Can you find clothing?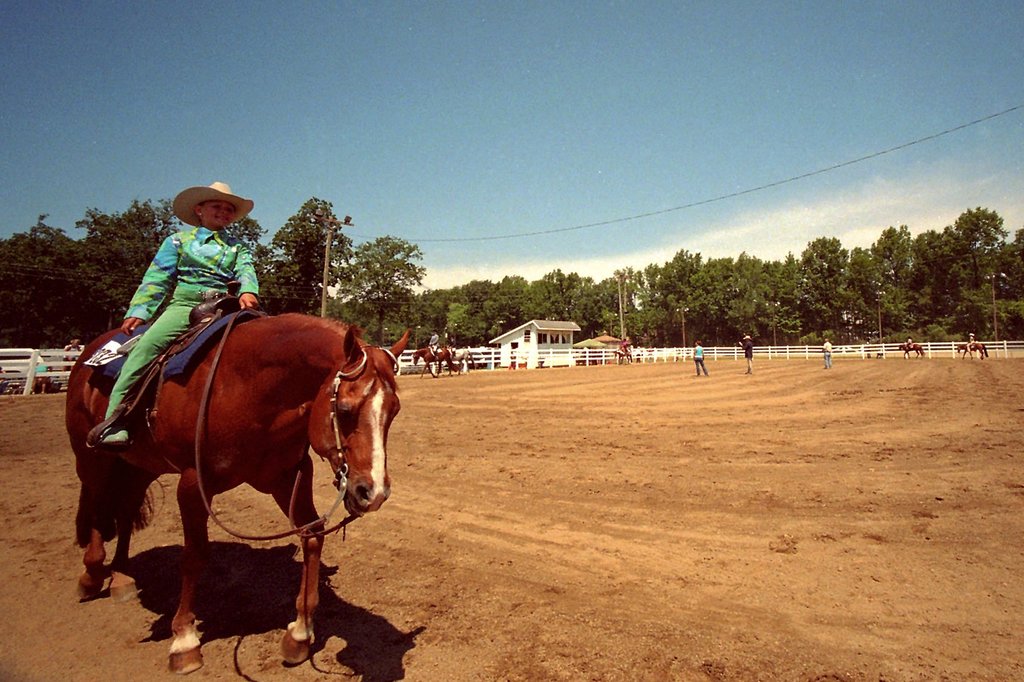
Yes, bounding box: bbox(449, 338, 458, 352).
